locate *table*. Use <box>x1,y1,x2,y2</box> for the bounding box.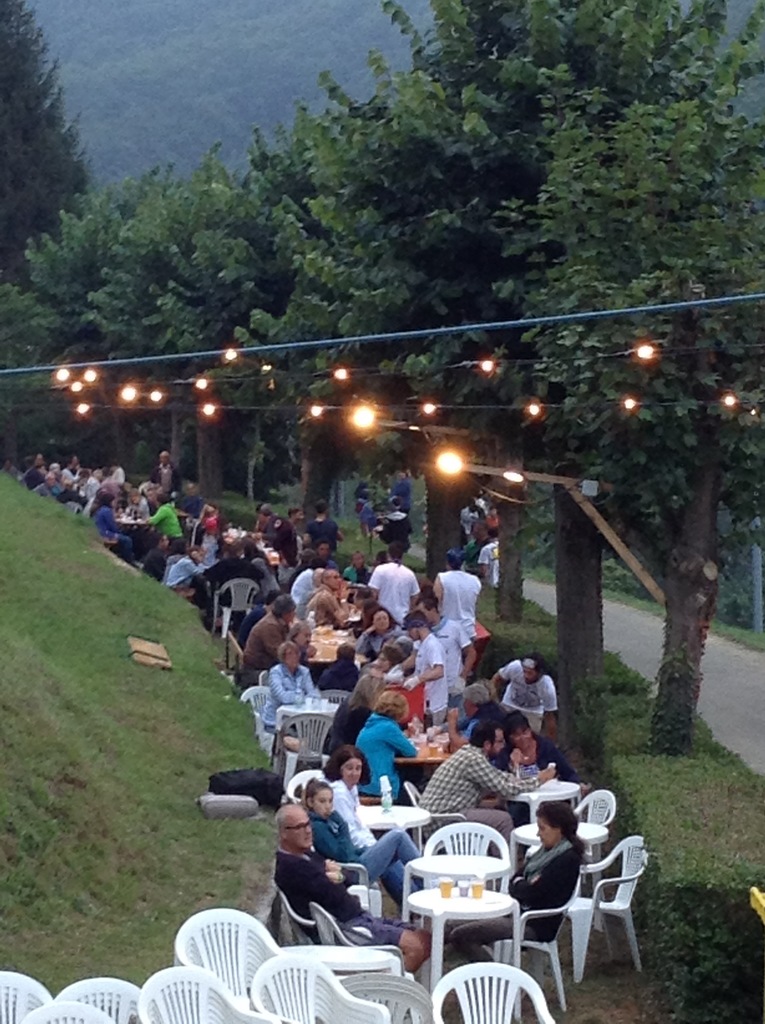
<box>394,732,462,764</box>.
